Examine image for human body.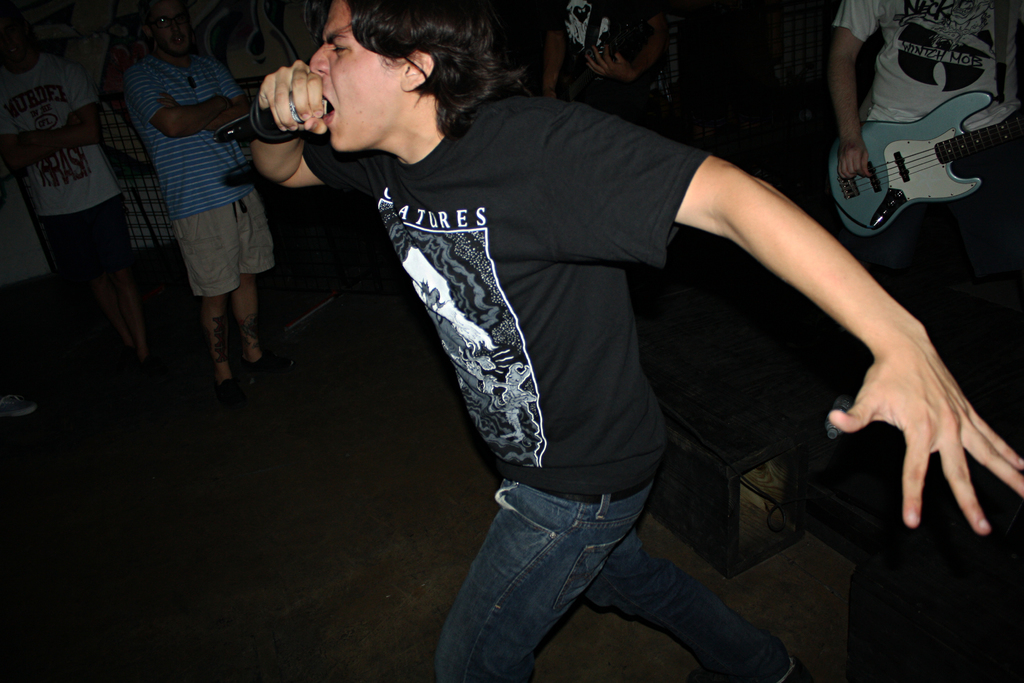
Examination result: x1=250, y1=58, x2=1023, y2=682.
